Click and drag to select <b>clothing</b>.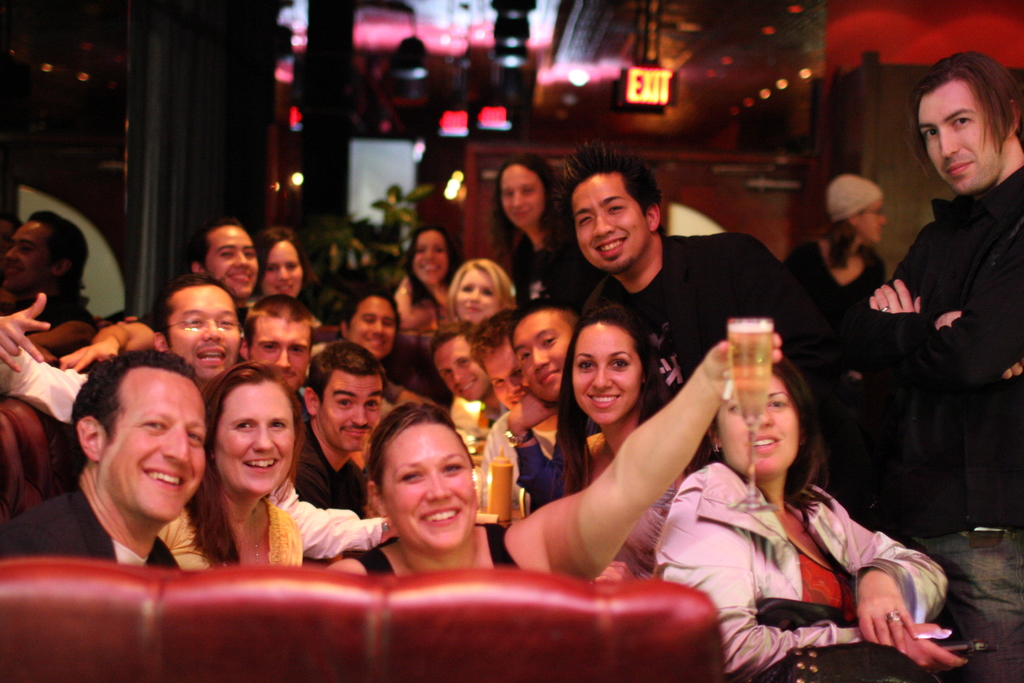
Selection: (x1=267, y1=454, x2=398, y2=566).
